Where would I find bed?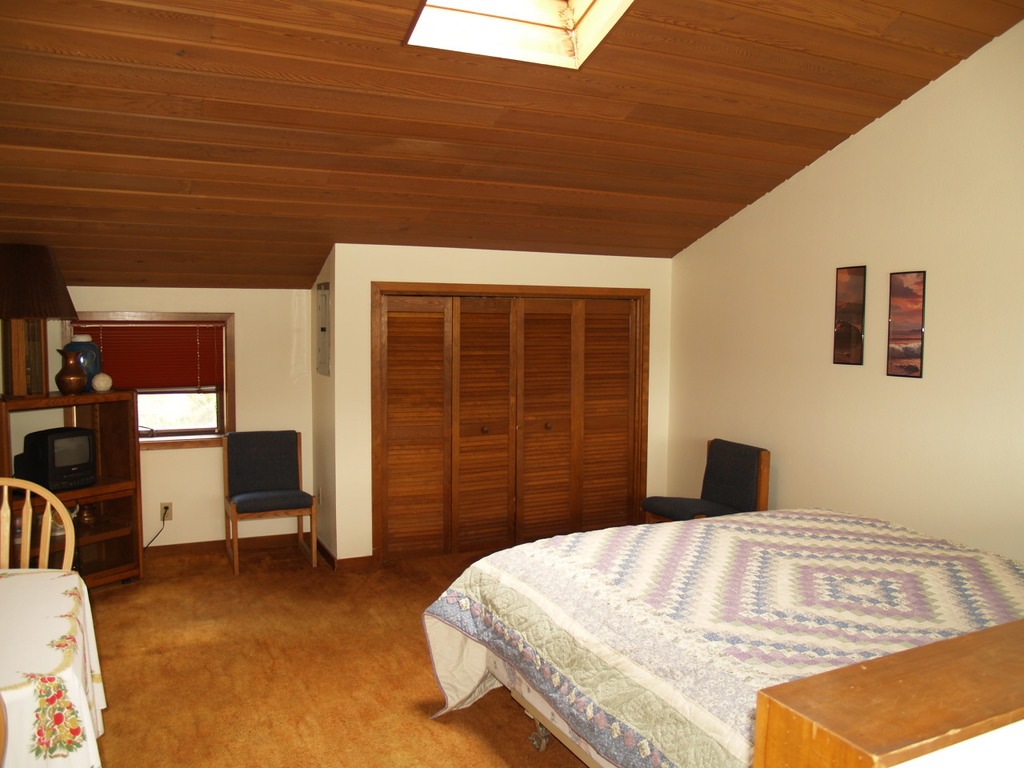
At [0, 563, 113, 767].
